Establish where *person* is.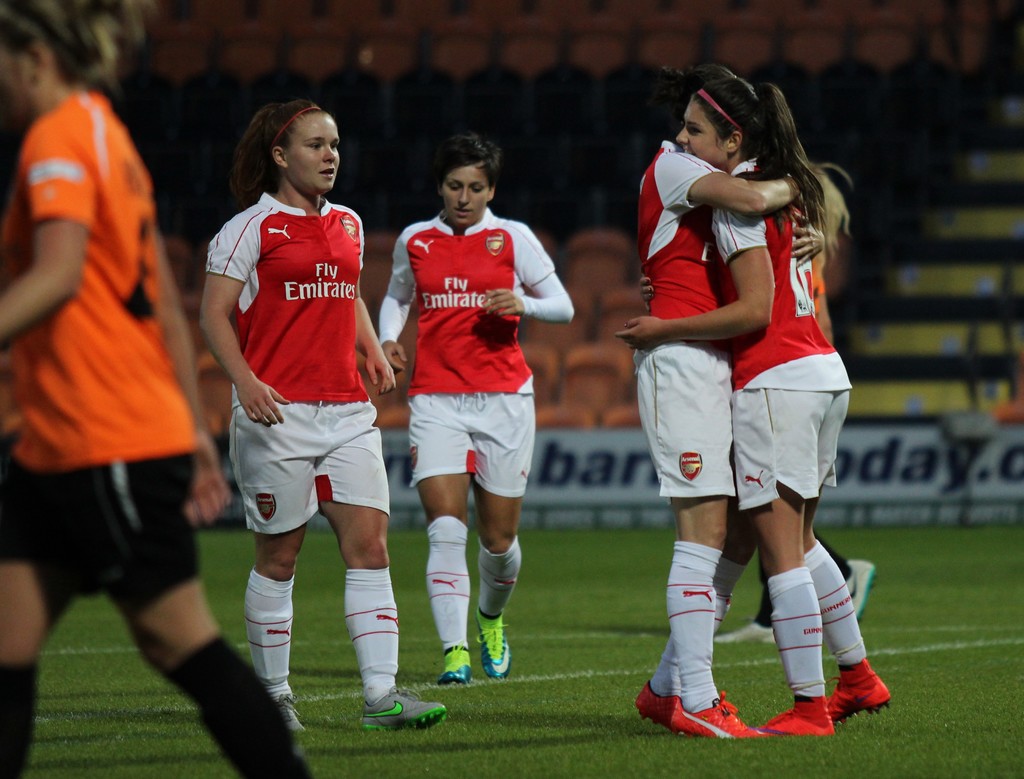
Established at locate(630, 61, 829, 735).
